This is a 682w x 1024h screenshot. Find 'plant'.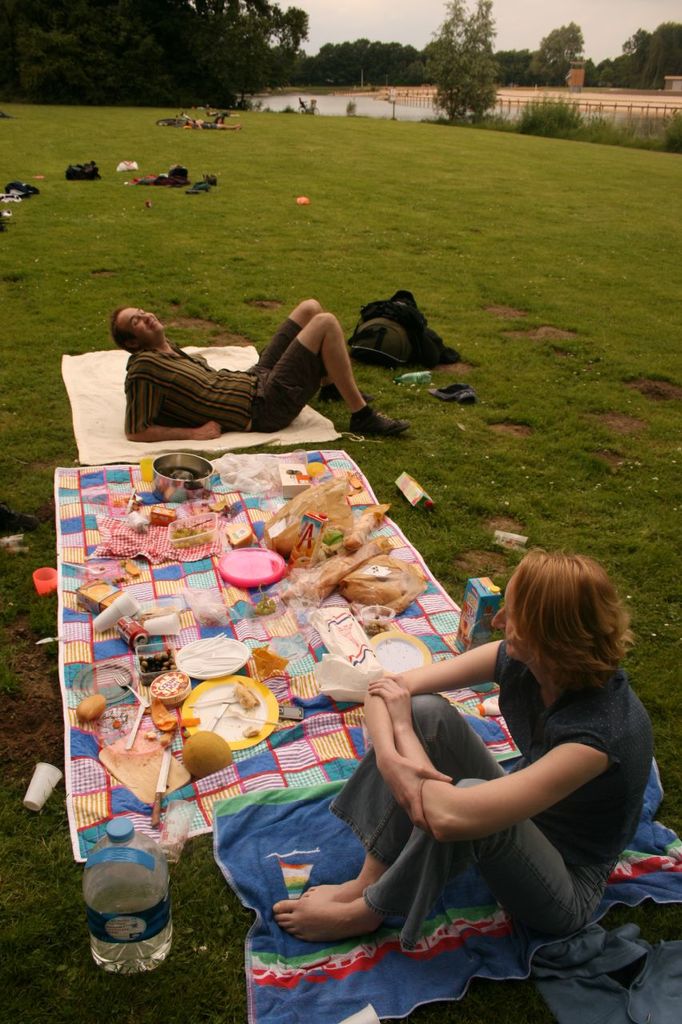
Bounding box: (263,106,277,112).
